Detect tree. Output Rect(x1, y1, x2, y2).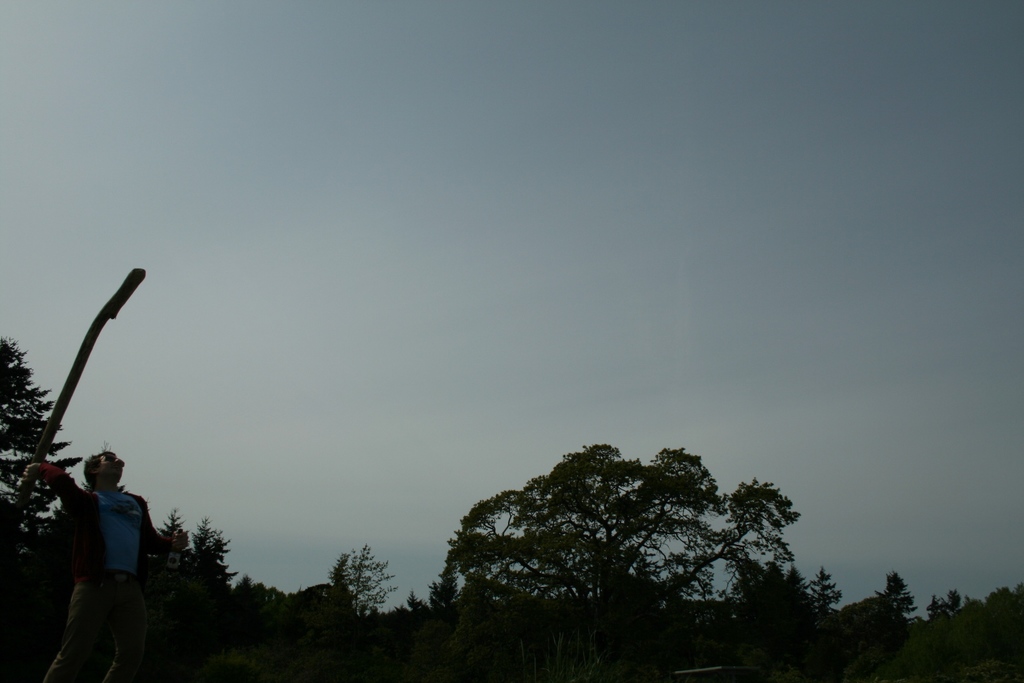
Rect(871, 569, 921, 636).
